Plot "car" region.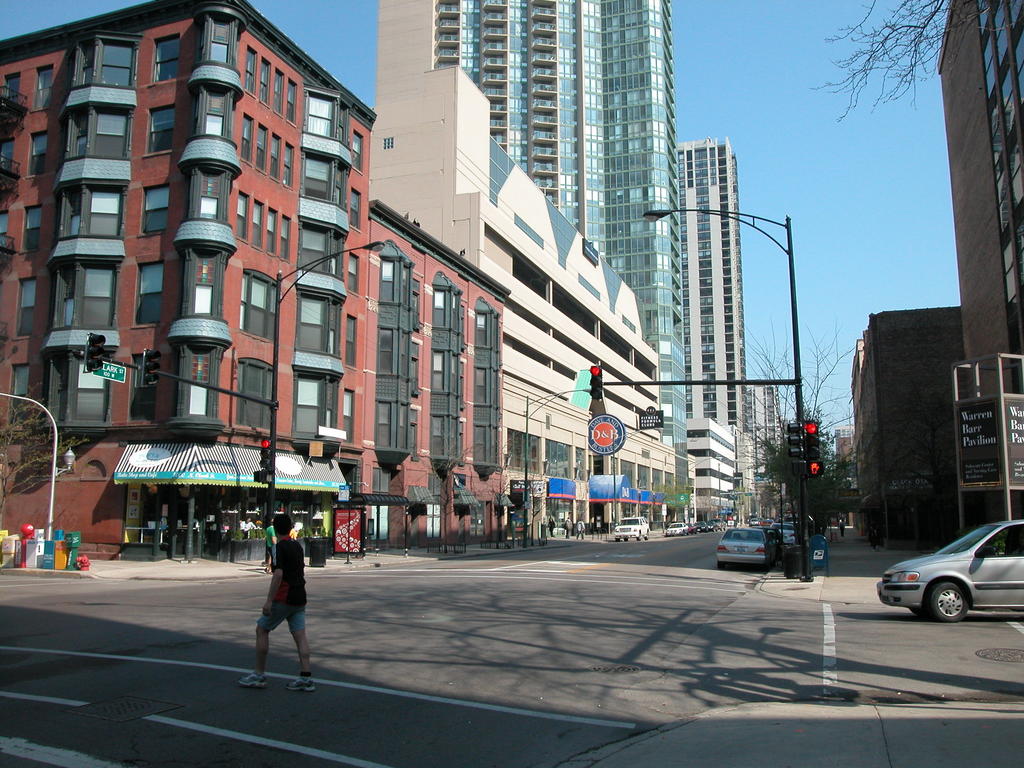
Plotted at box=[708, 518, 724, 531].
